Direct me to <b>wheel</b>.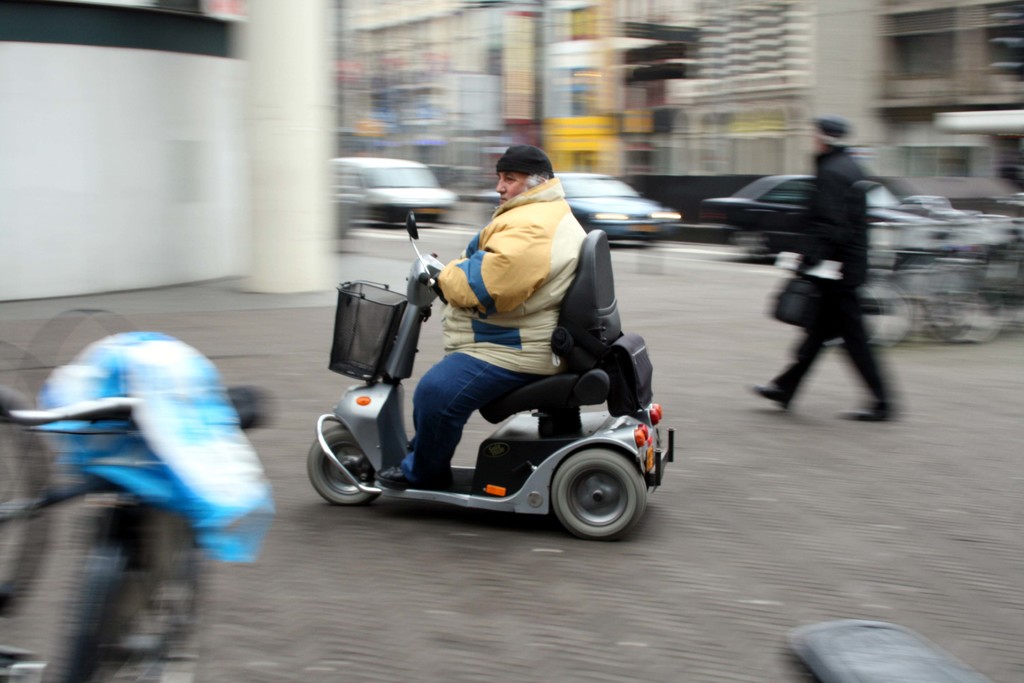
Direction: bbox=[550, 448, 645, 542].
